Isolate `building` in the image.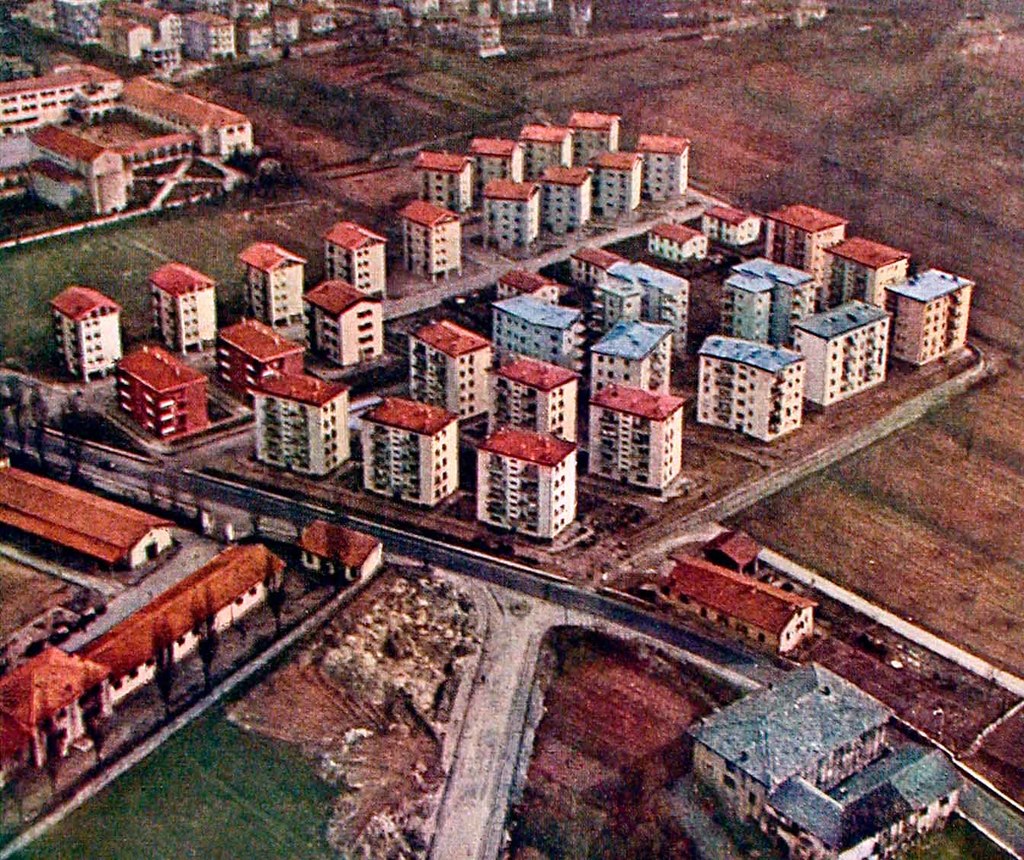
Isolated region: x1=494 y1=353 x2=578 y2=437.
